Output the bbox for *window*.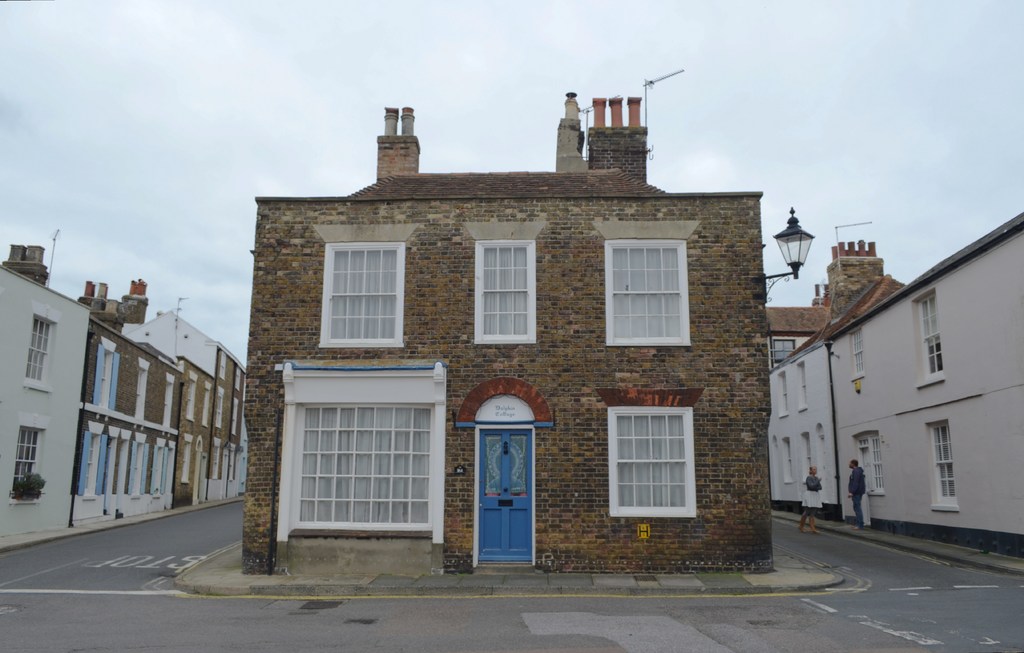
rect(299, 401, 429, 529).
